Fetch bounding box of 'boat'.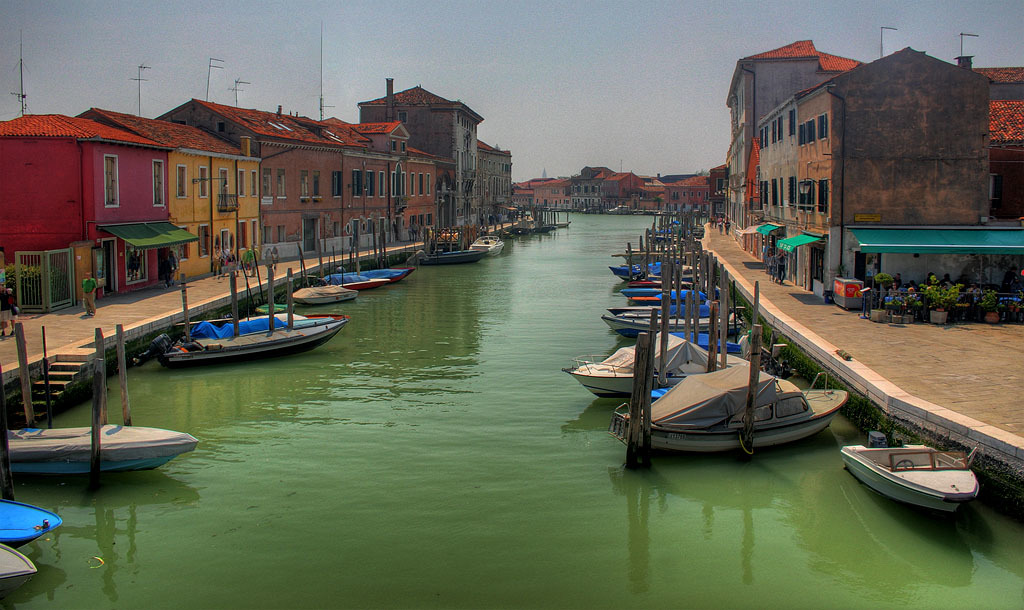
Bbox: detection(160, 307, 350, 370).
